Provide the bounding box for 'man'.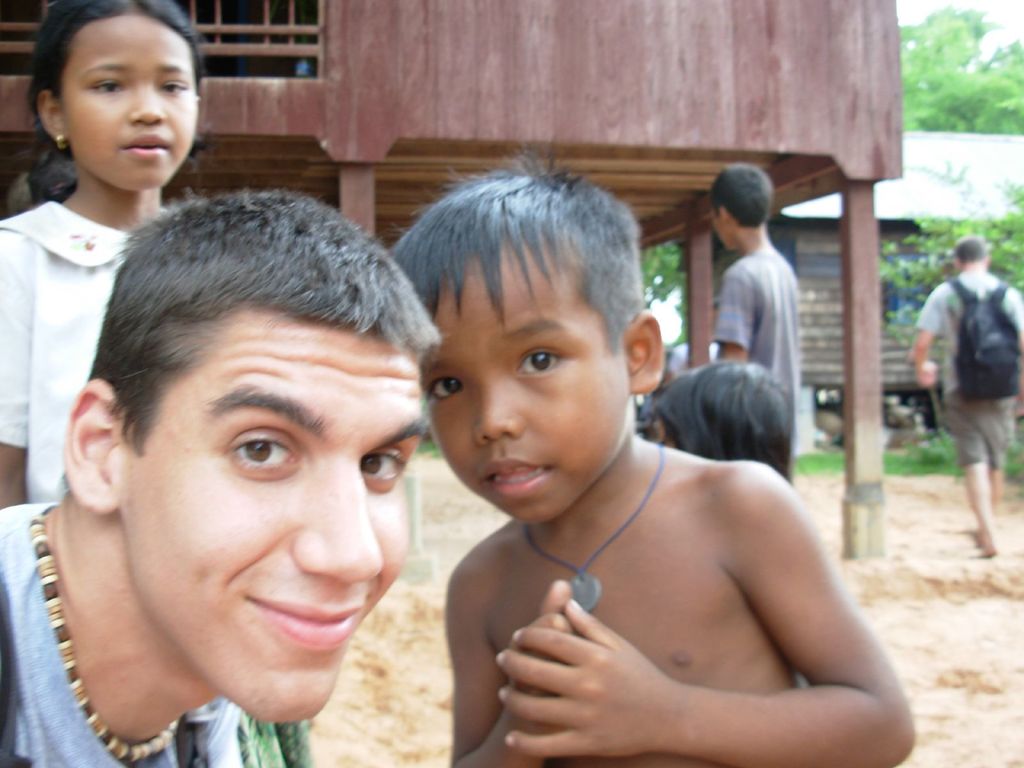
locate(0, 191, 451, 767).
